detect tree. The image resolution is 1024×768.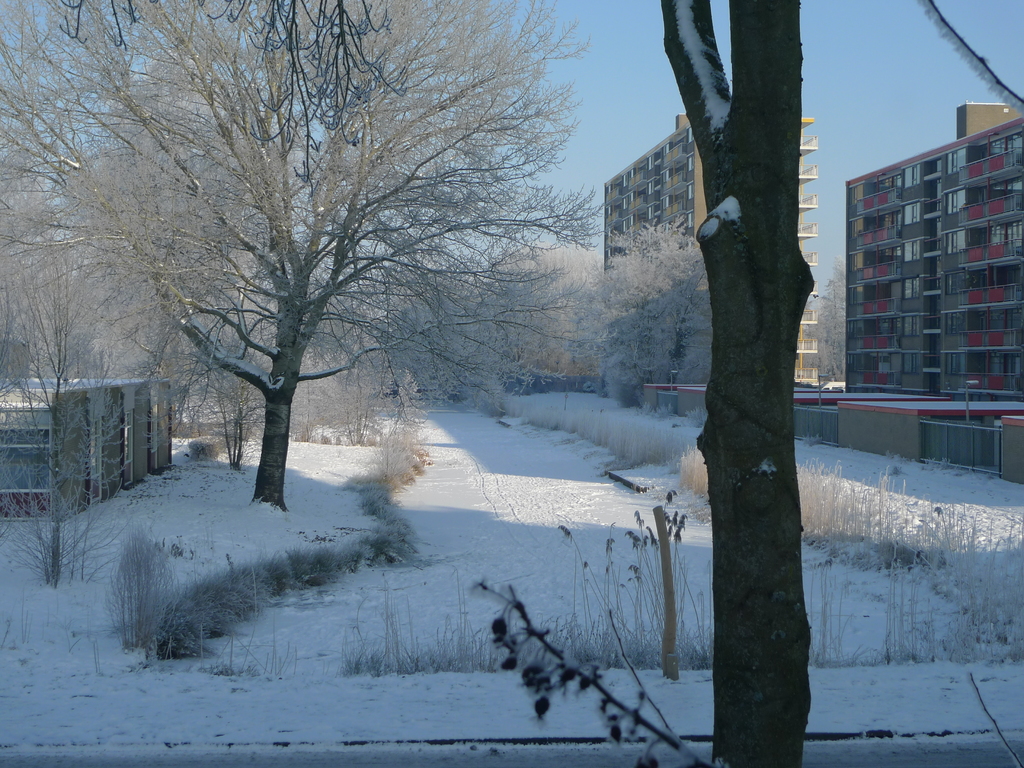
<box>18,0,215,447</box>.
